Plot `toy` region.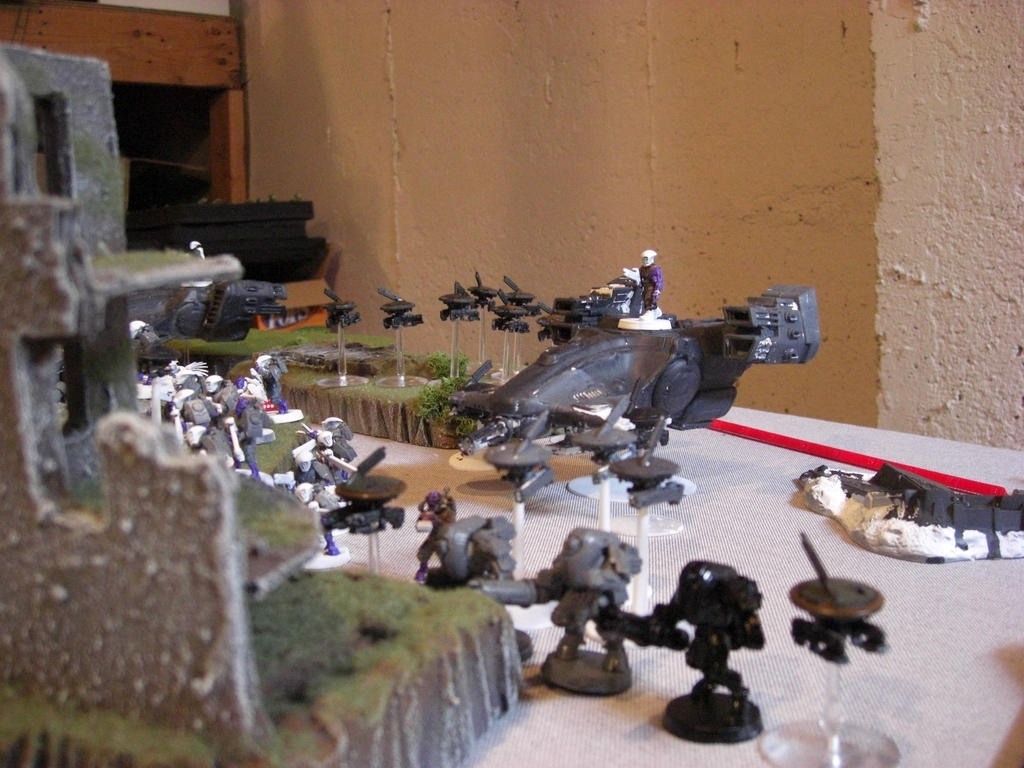
Plotted at detection(492, 286, 530, 333).
